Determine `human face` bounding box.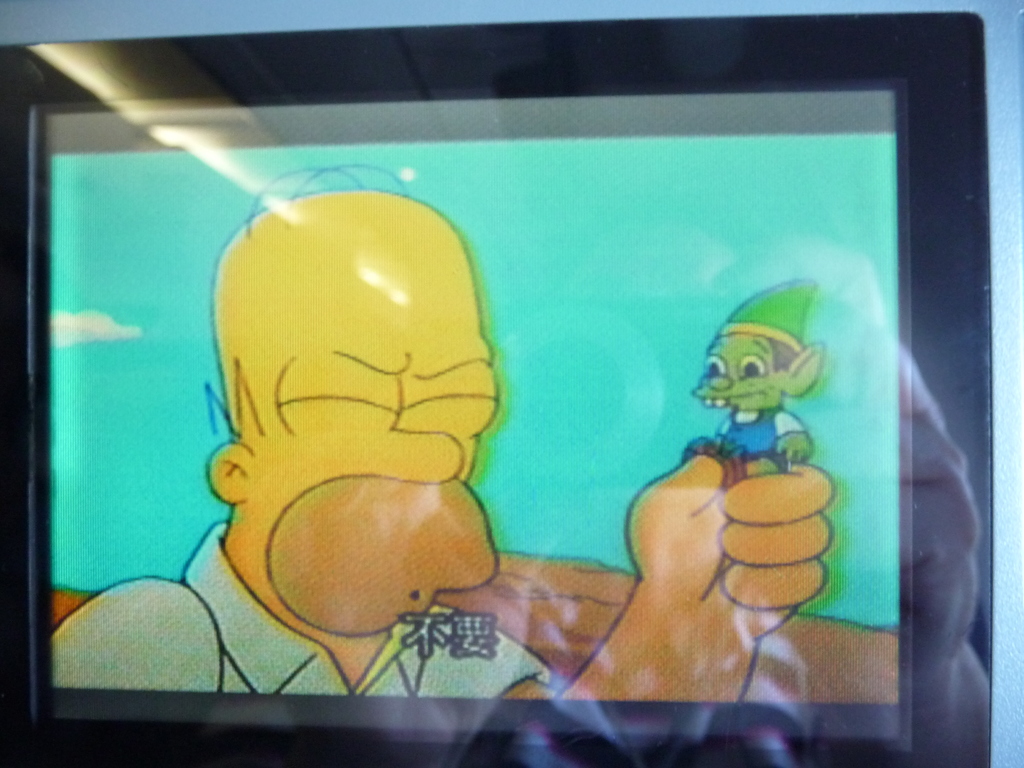
Determined: [x1=260, y1=283, x2=515, y2=644].
